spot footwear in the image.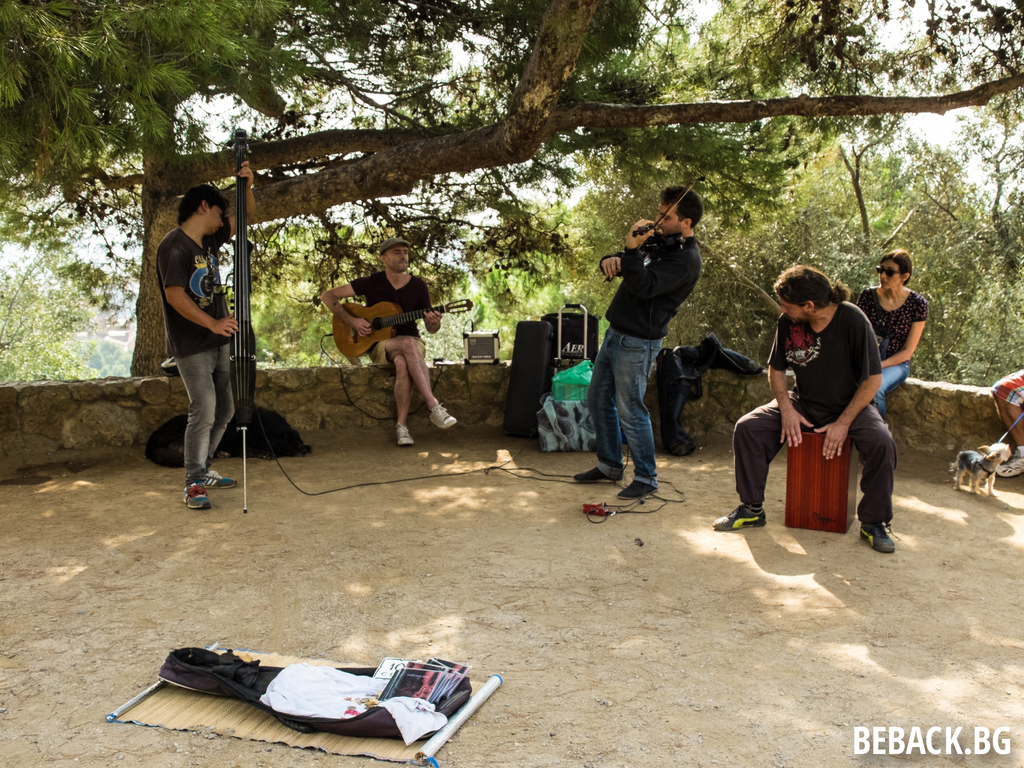
footwear found at 997/455/1023/477.
